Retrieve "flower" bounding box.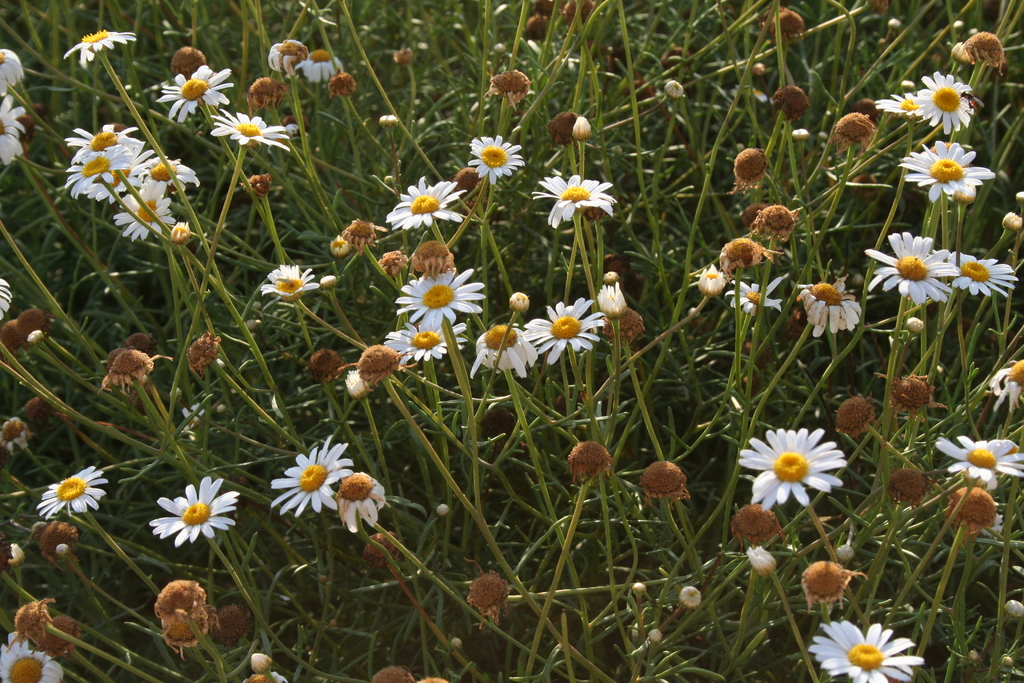
Bounding box: (940,483,1000,547).
